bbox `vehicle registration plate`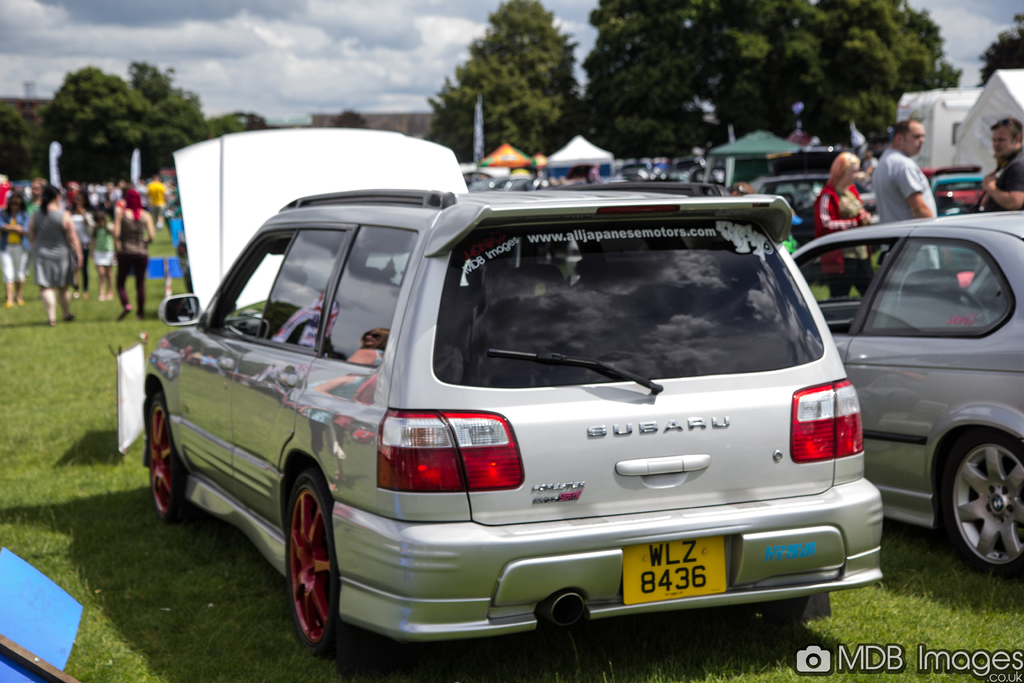
621:540:728:605
